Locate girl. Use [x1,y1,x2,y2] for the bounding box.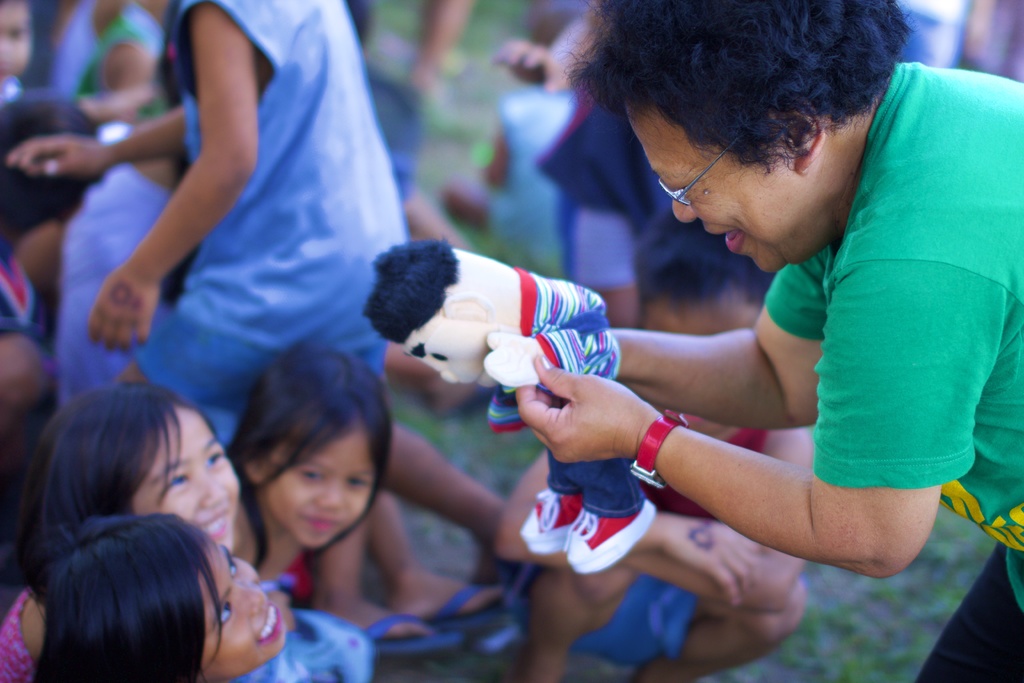
[497,211,806,682].
